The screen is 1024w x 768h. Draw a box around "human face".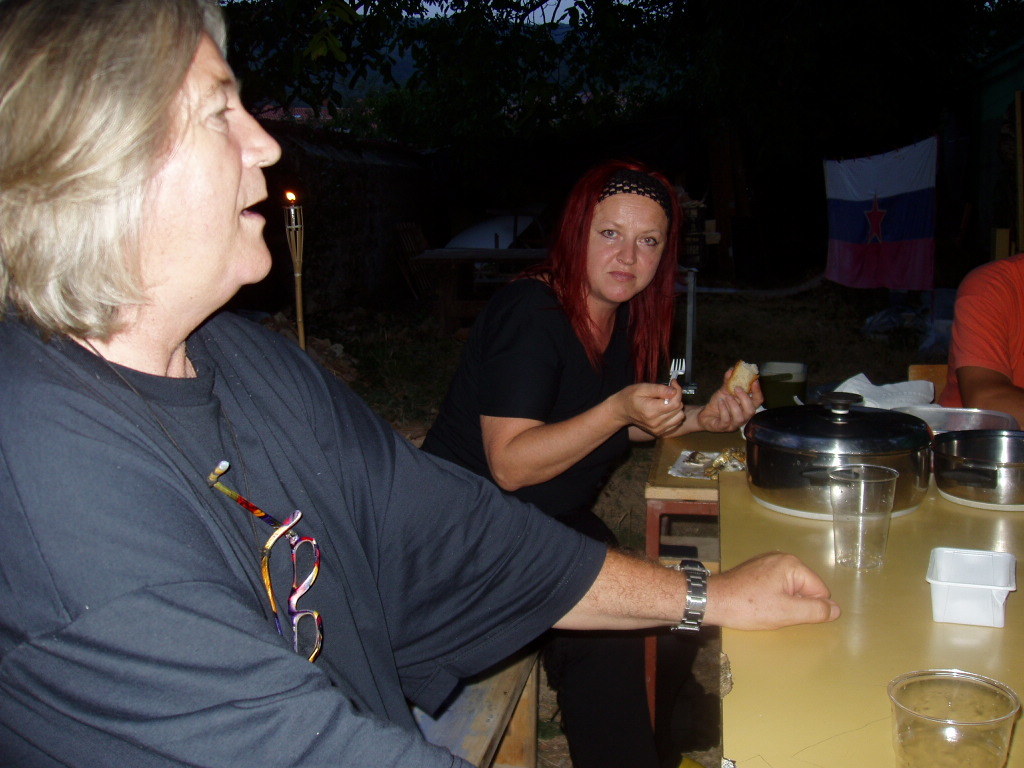
box=[140, 24, 281, 286].
